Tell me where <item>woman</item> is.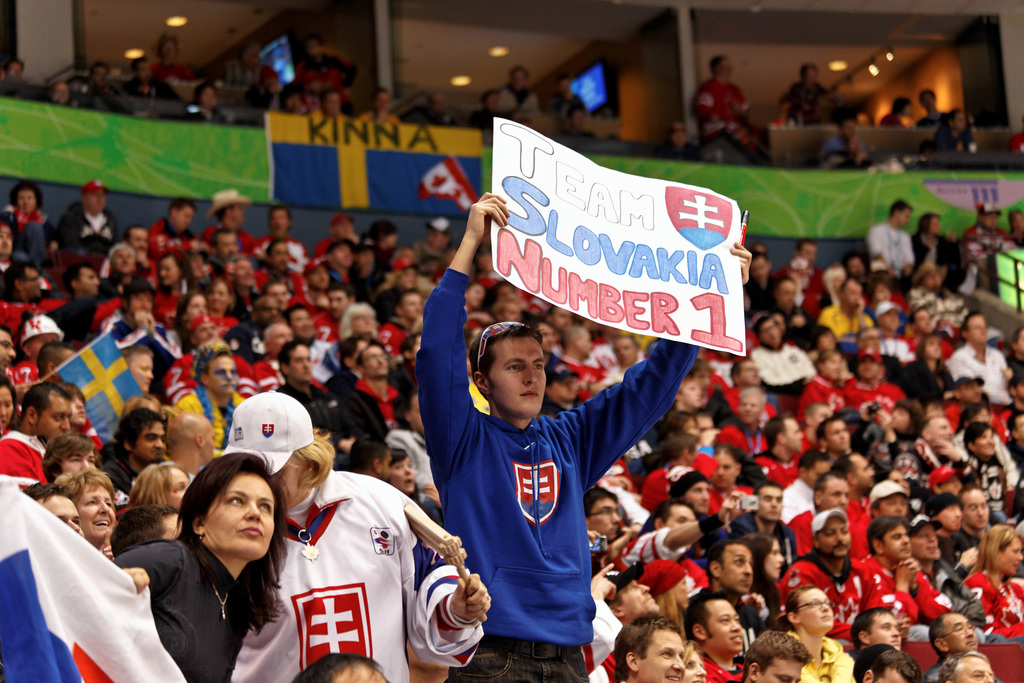
<item>woman</item> is at {"left": 892, "top": 331, "right": 960, "bottom": 407}.
